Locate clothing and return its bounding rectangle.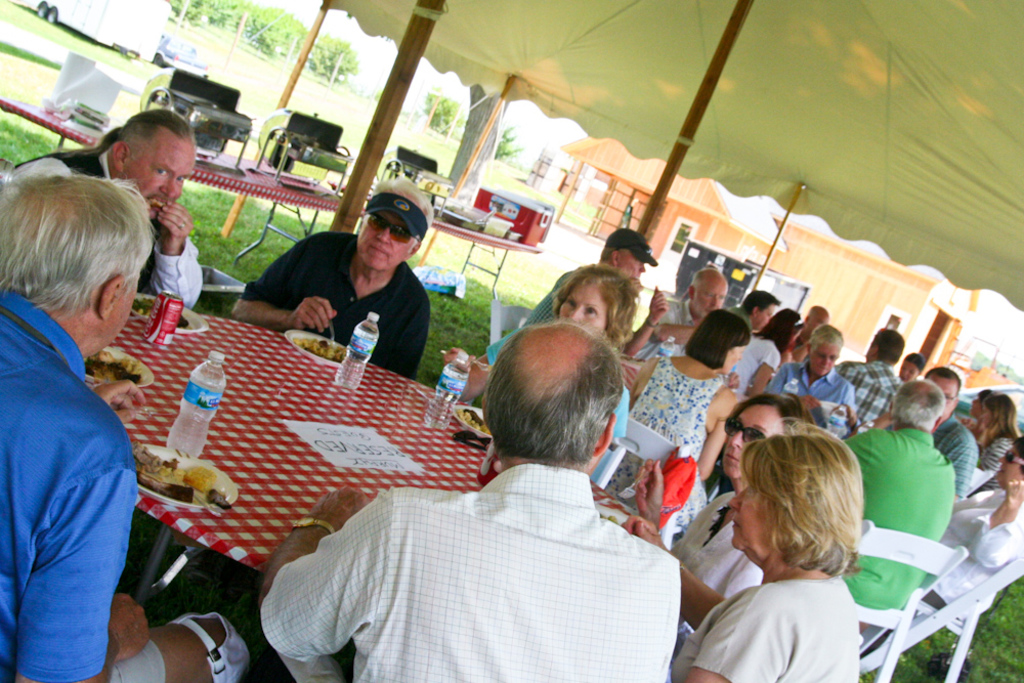
766/354/854/426.
